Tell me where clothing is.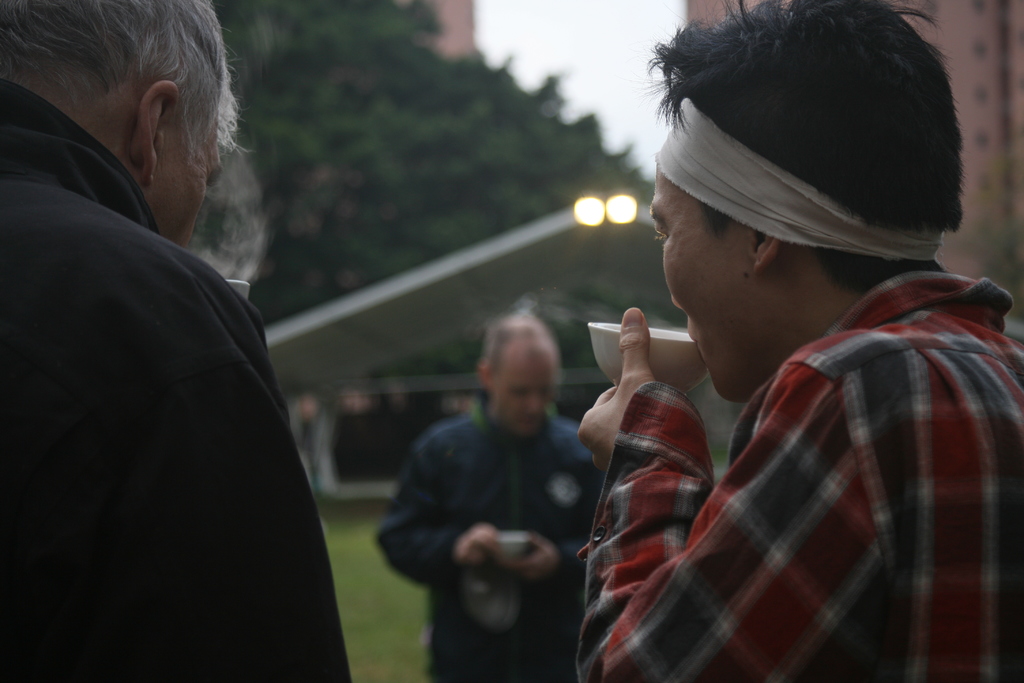
clothing is at locate(376, 384, 620, 682).
